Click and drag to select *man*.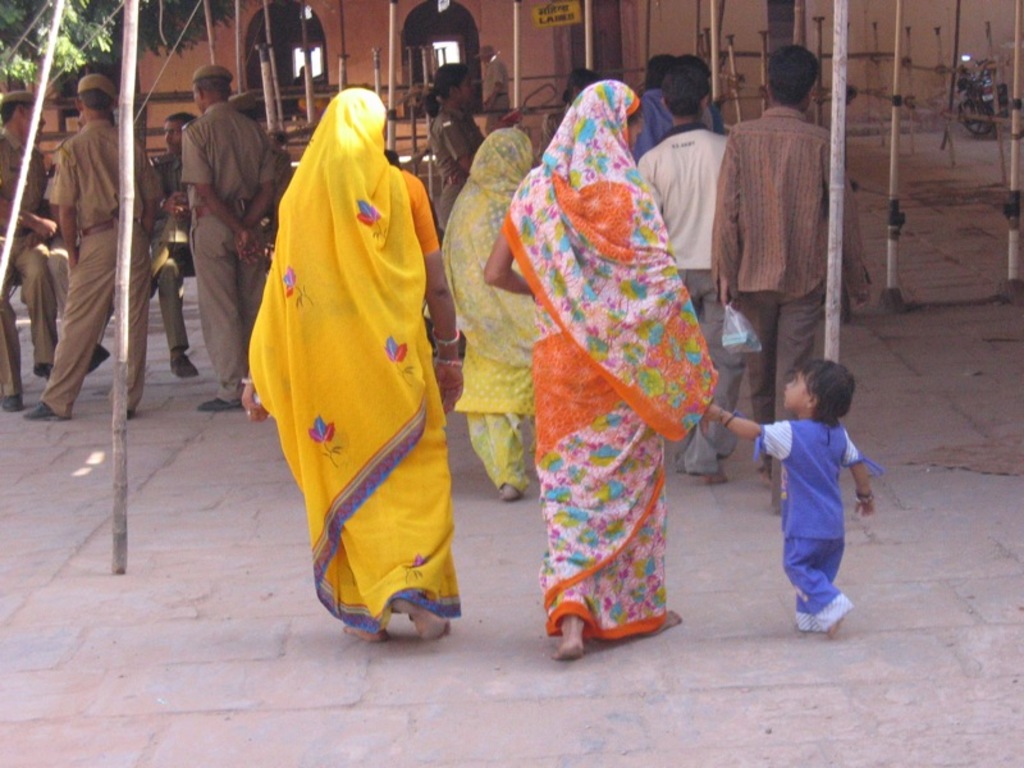
Selection: bbox=[712, 83, 846, 385].
